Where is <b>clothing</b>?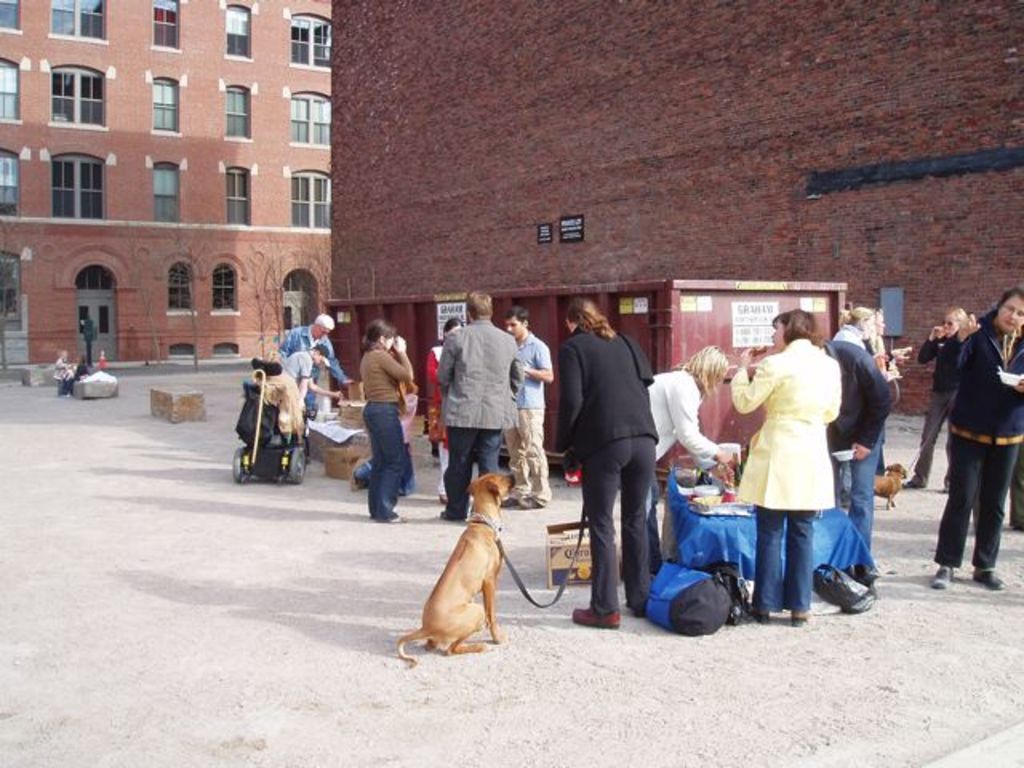
Rect(734, 318, 872, 608).
